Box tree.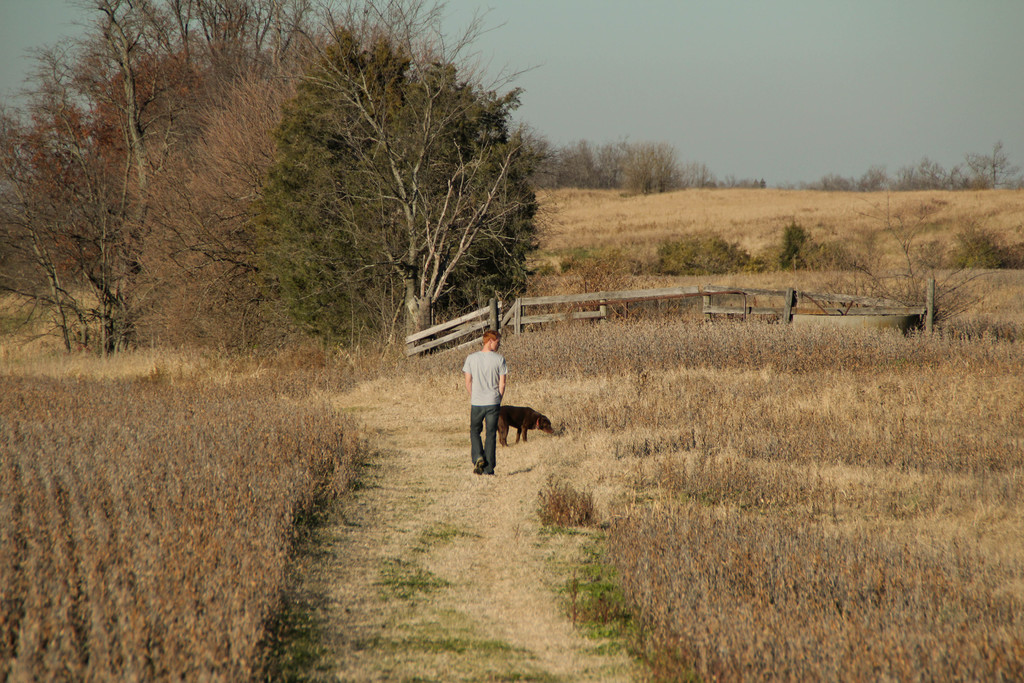
x1=236 y1=26 x2=541 y2=359.
